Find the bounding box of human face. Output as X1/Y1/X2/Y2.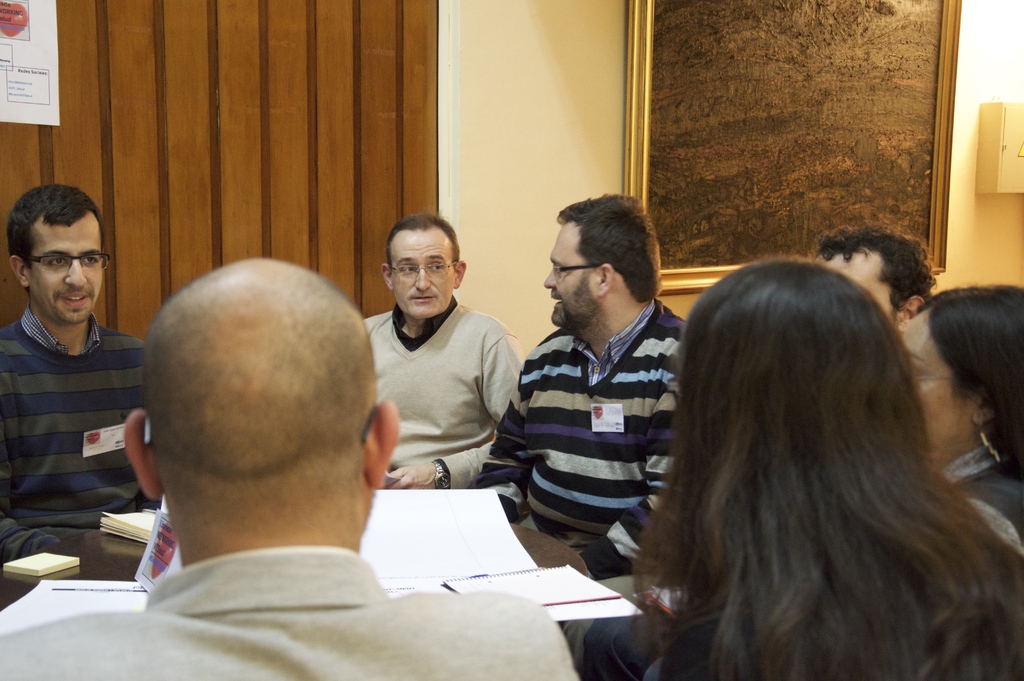
388/226/452/316.
